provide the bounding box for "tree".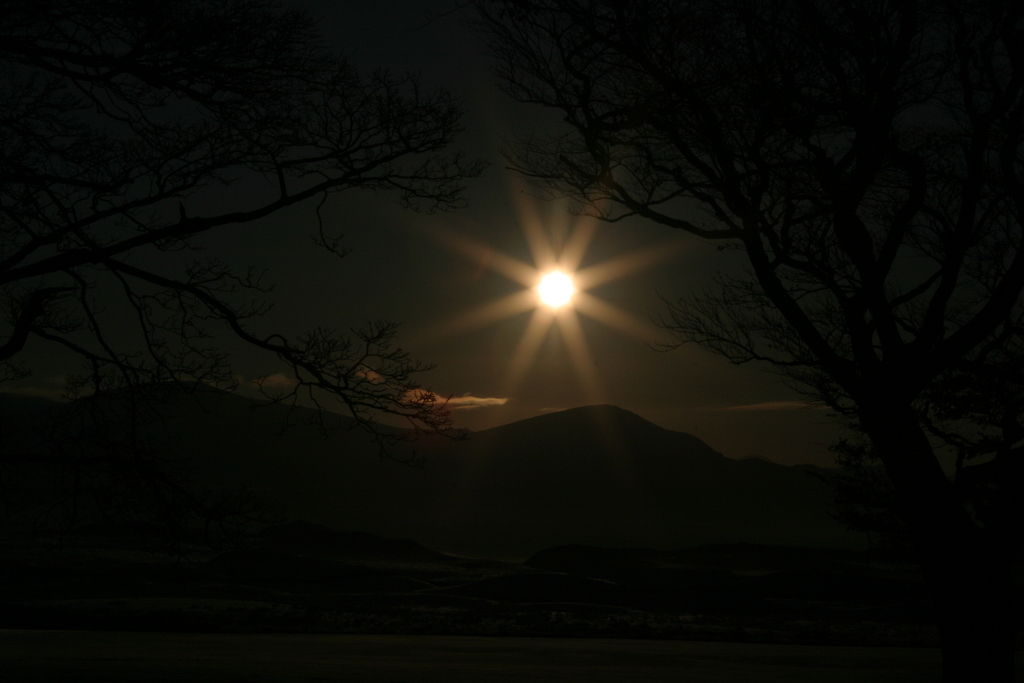
{"x1": 0, "y1": 0, "x2": 475, "y2": 445}.
